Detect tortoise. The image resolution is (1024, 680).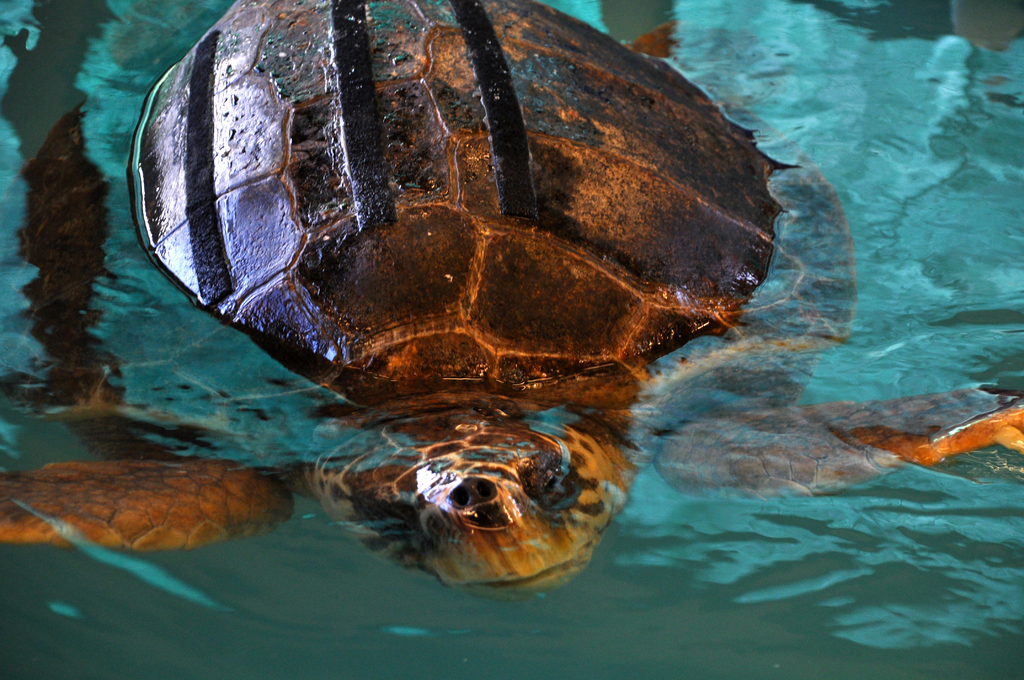
BBox(0, 0, 1023, 604).
